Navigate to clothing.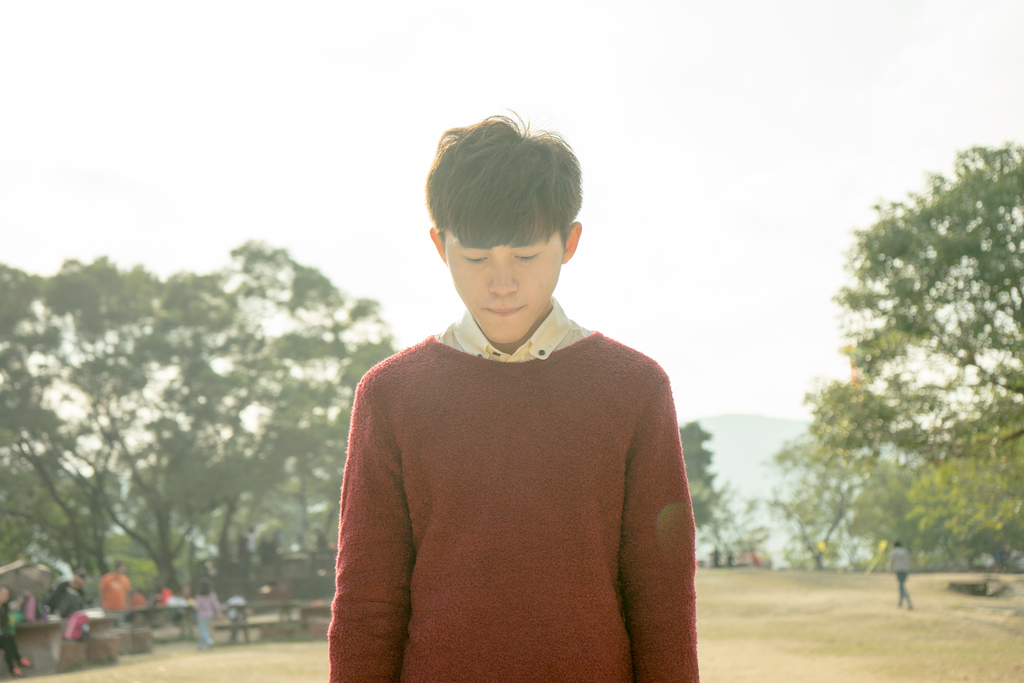
Navigation target: {"left": 99, "top": 572, "right": 132, "bottom": 630}.
